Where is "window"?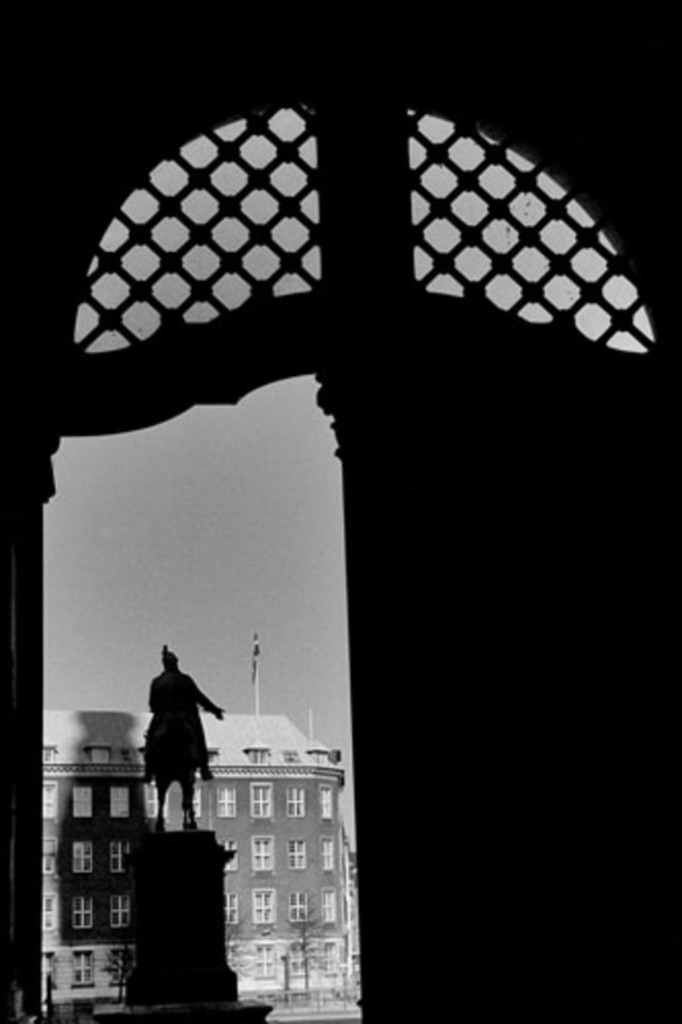
l=284, t=888, r=301, b=922.
